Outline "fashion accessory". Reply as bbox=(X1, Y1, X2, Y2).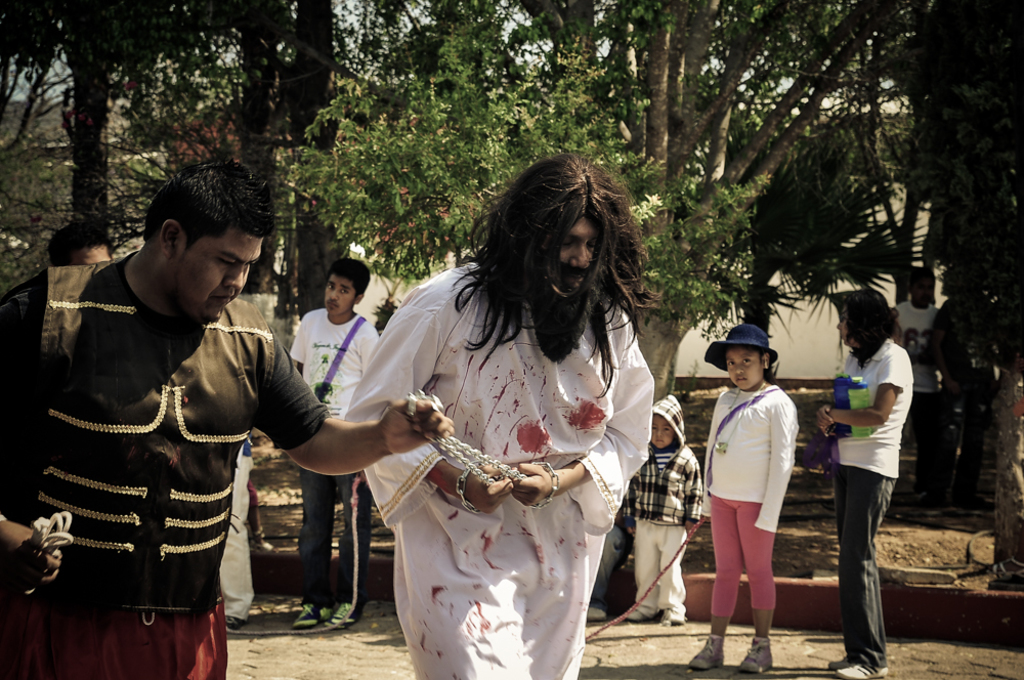
bbox=(540, 457, 561, 510).
